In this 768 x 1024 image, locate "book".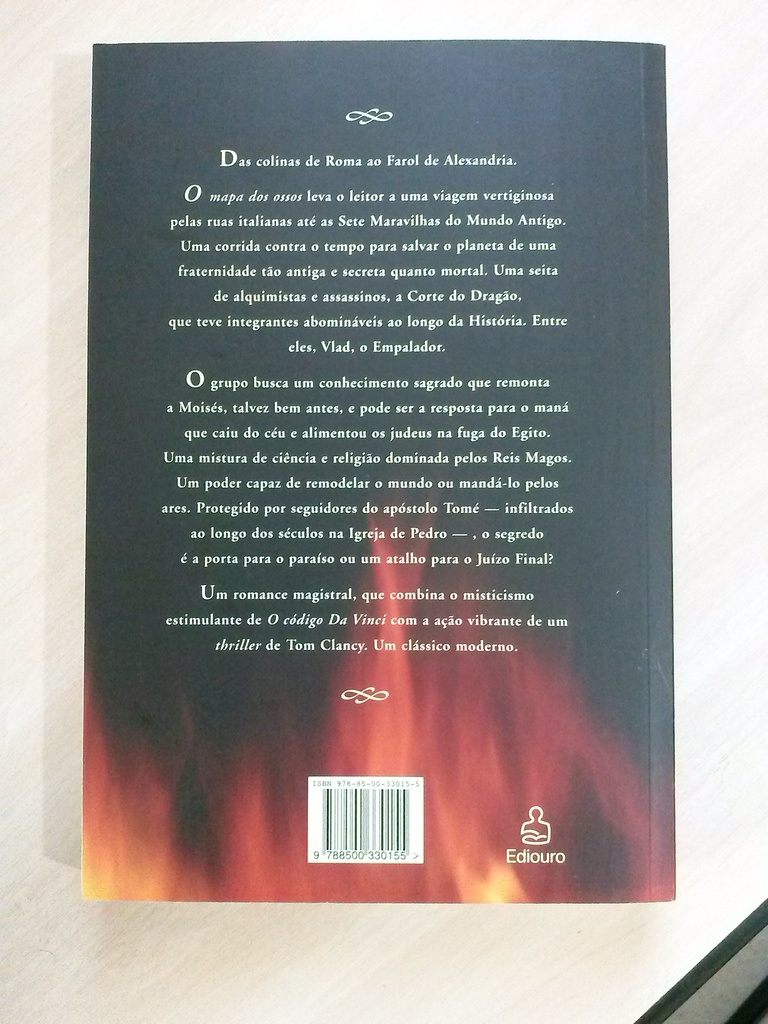
Bounding box: select_region(74, 41, 674, 915).
